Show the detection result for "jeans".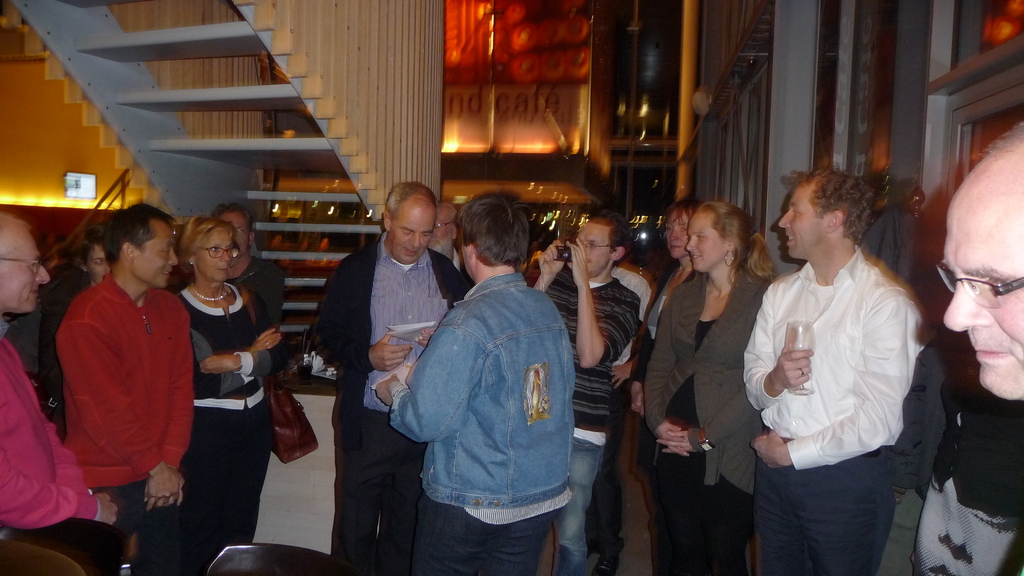
bbox=[428, 495, 556, 575].
